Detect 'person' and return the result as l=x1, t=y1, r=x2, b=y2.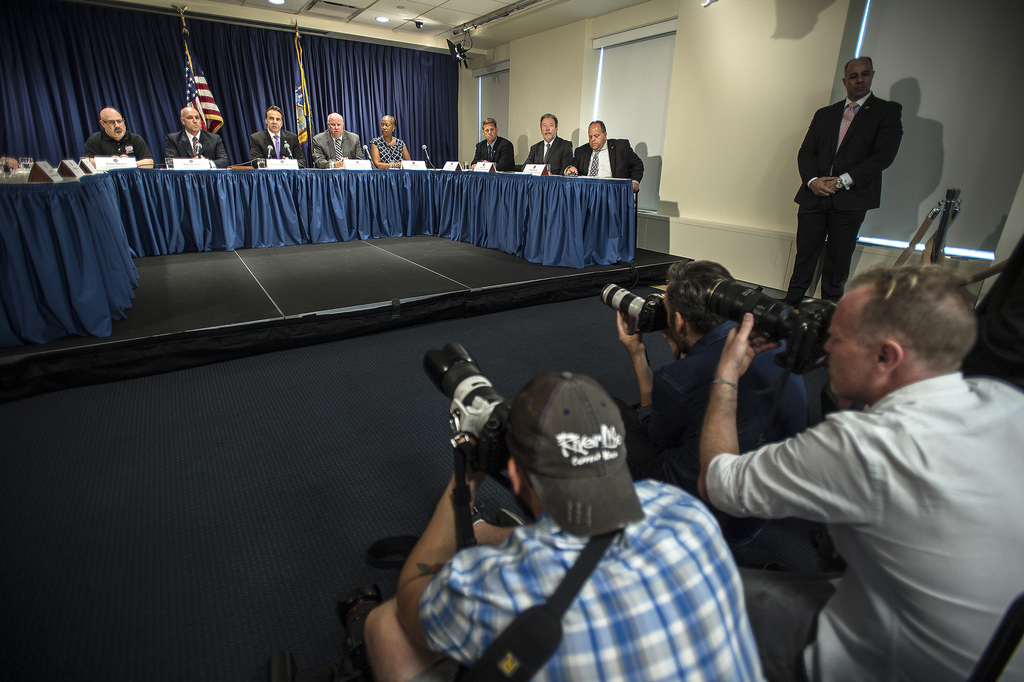
l=364, t=109, r=415, b=170.
